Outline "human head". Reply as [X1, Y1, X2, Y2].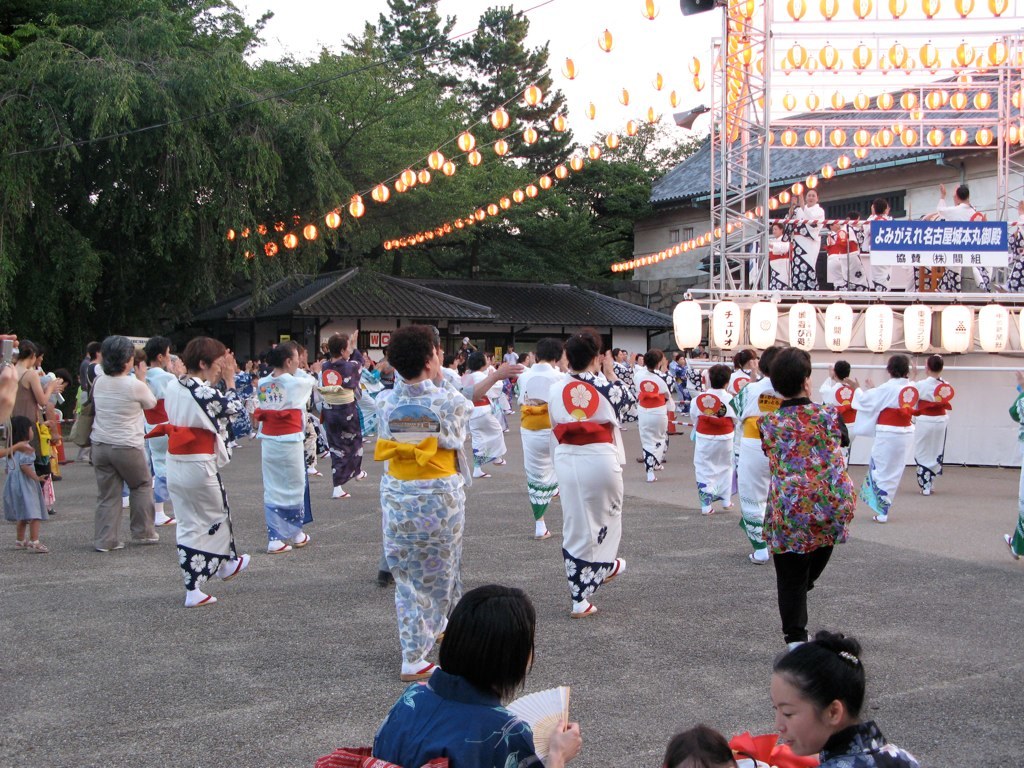
[758, 338, 787, 373].
